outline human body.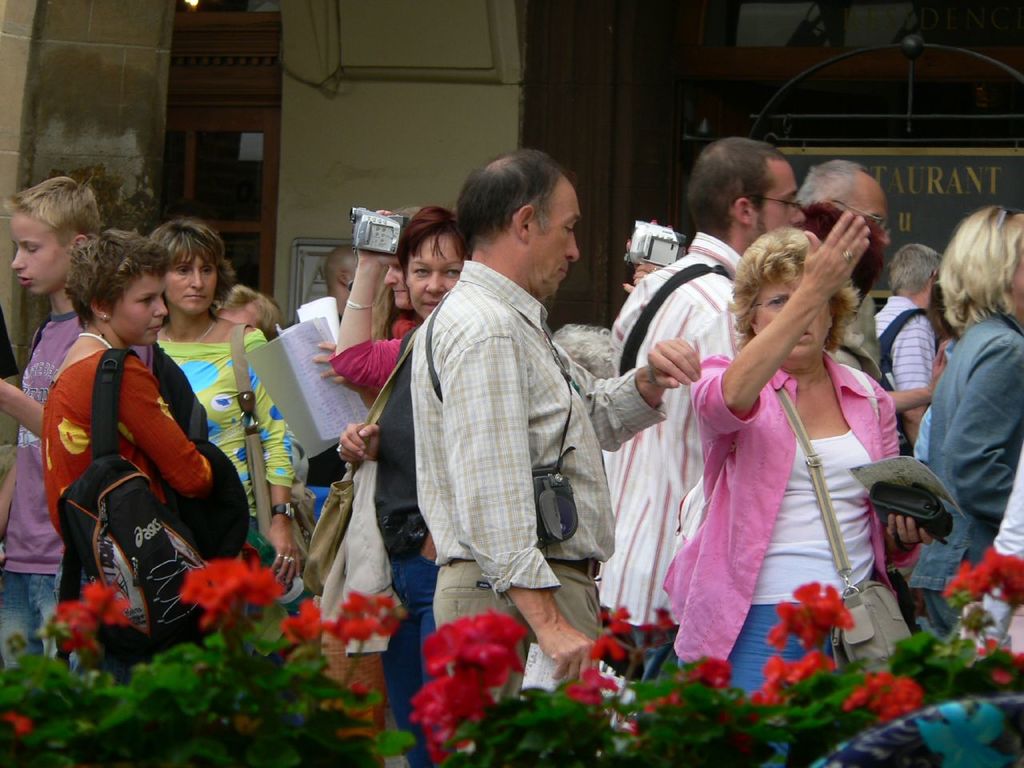
Outline: 151 226 299 586.
